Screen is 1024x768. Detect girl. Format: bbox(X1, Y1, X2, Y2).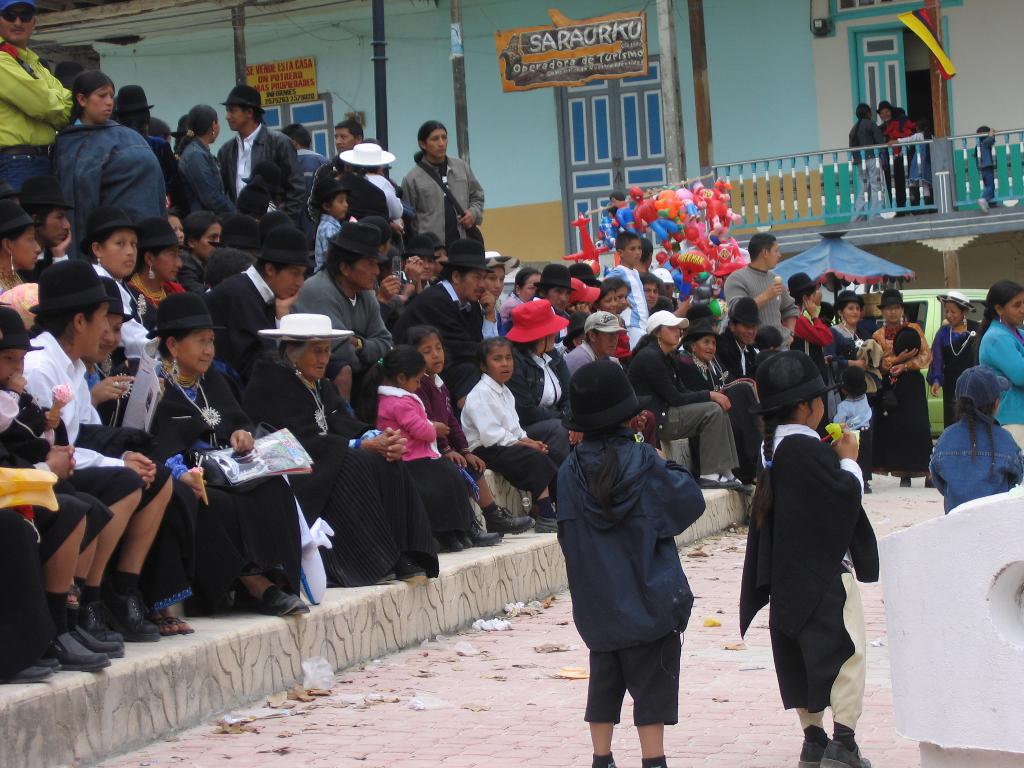
bbox(361, 343, 457, 555).
